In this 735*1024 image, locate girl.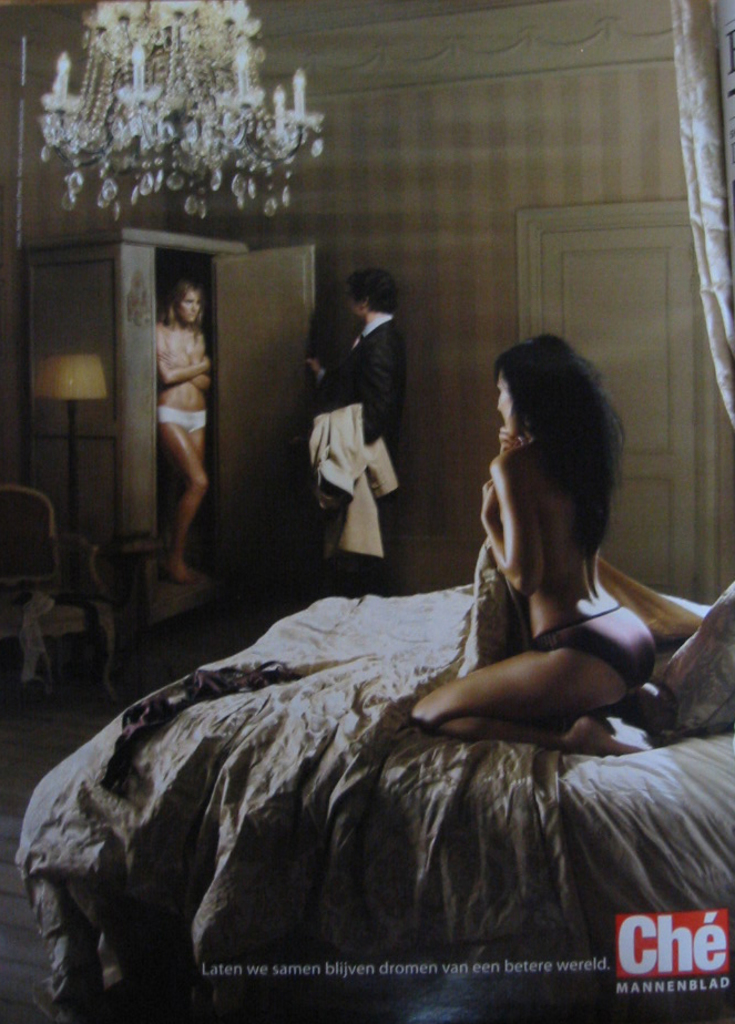
Bounding box: 152,284,213,592.
